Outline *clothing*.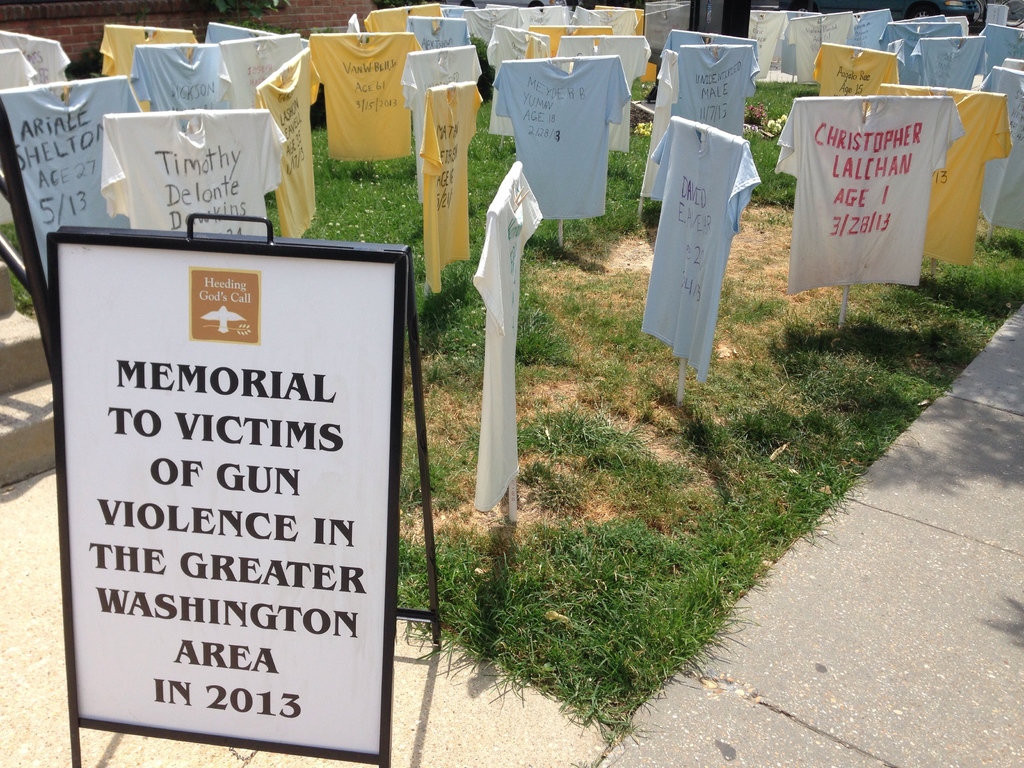
Outline: (left=901, top=13, right=947, bottom=24).
